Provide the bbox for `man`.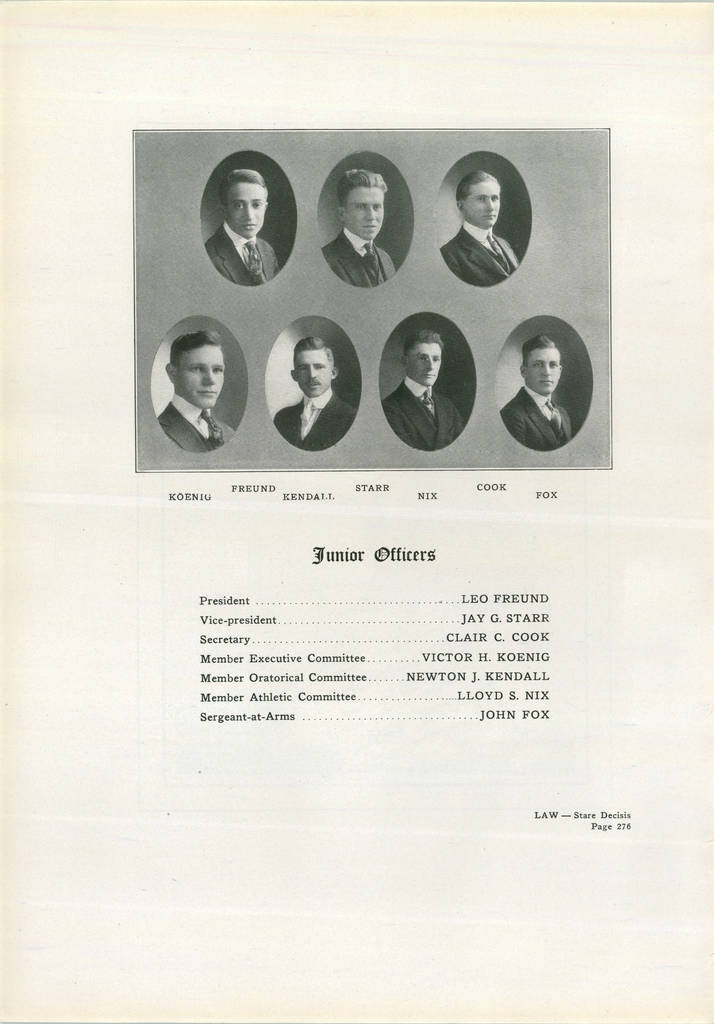
region(142, 312, 259, 460).
